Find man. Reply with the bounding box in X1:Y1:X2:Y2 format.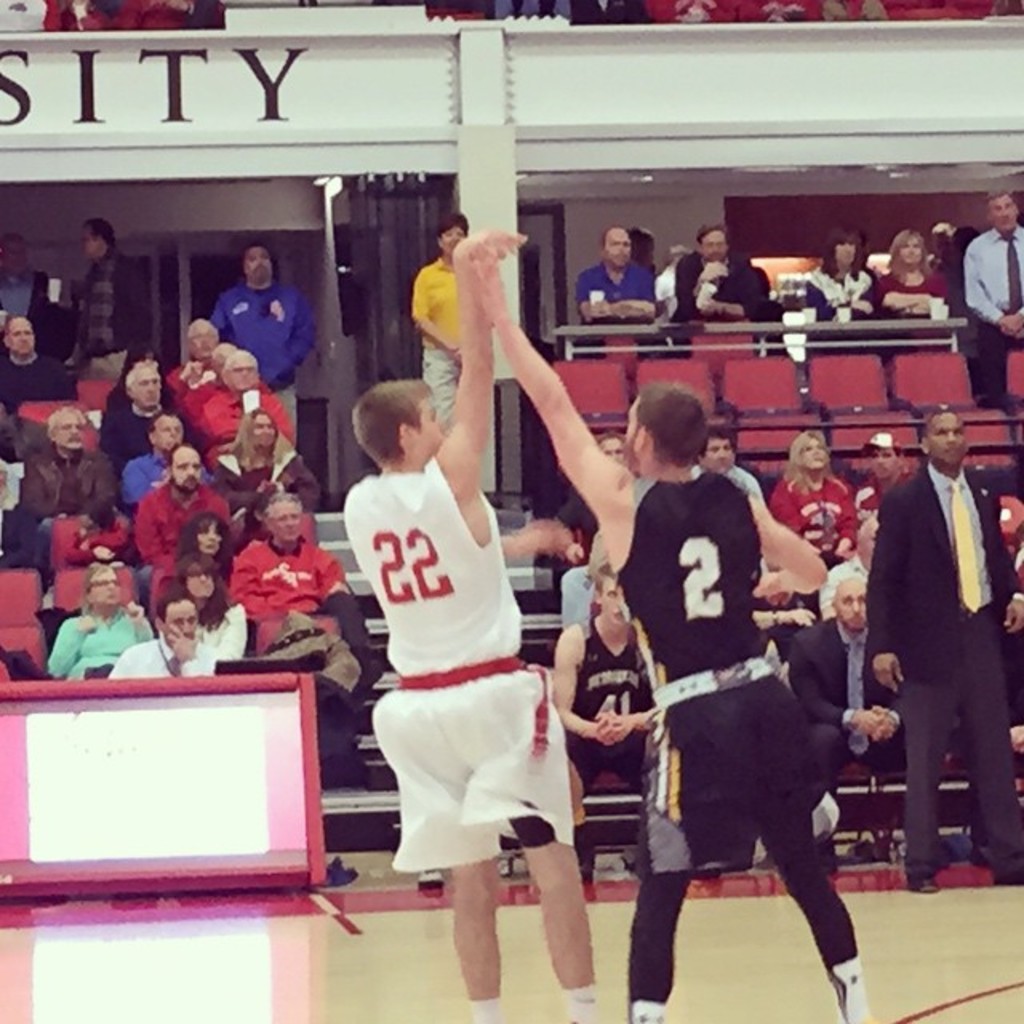
869:403:1010:867.
